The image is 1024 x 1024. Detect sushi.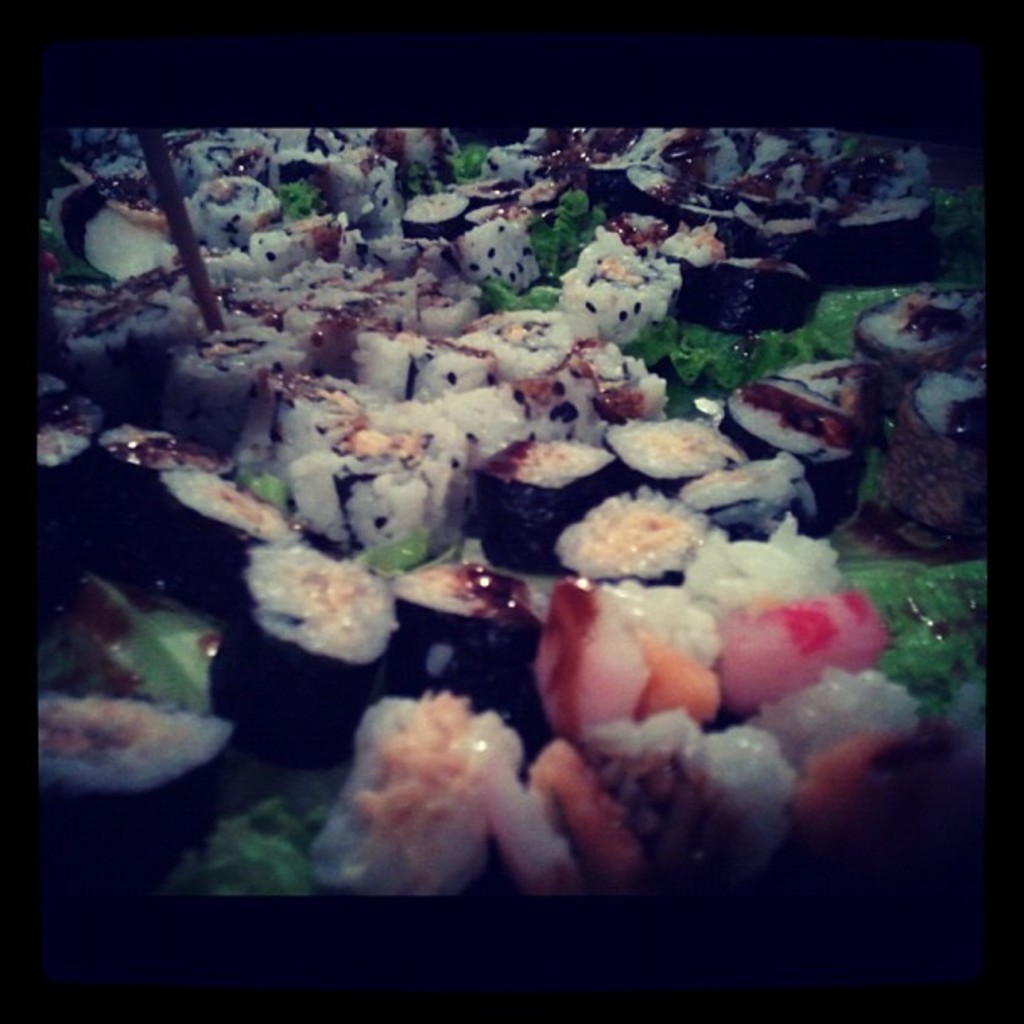
Detection: left=204, top=544, right=398, bottom=758.
